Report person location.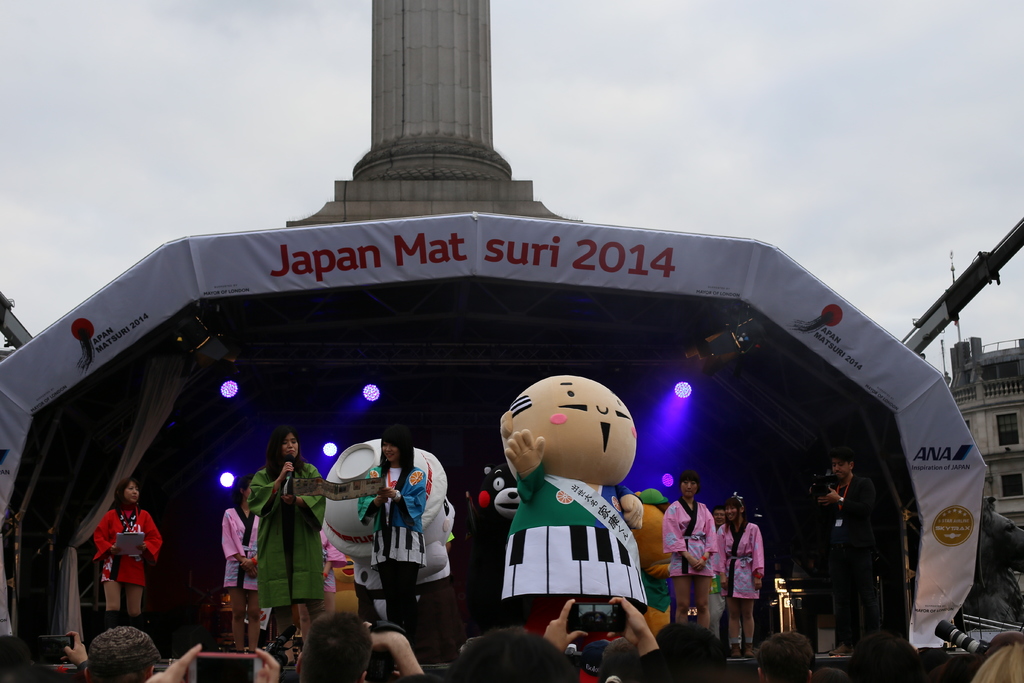
Report: left=356, top=424, right=421, bottom=634.
